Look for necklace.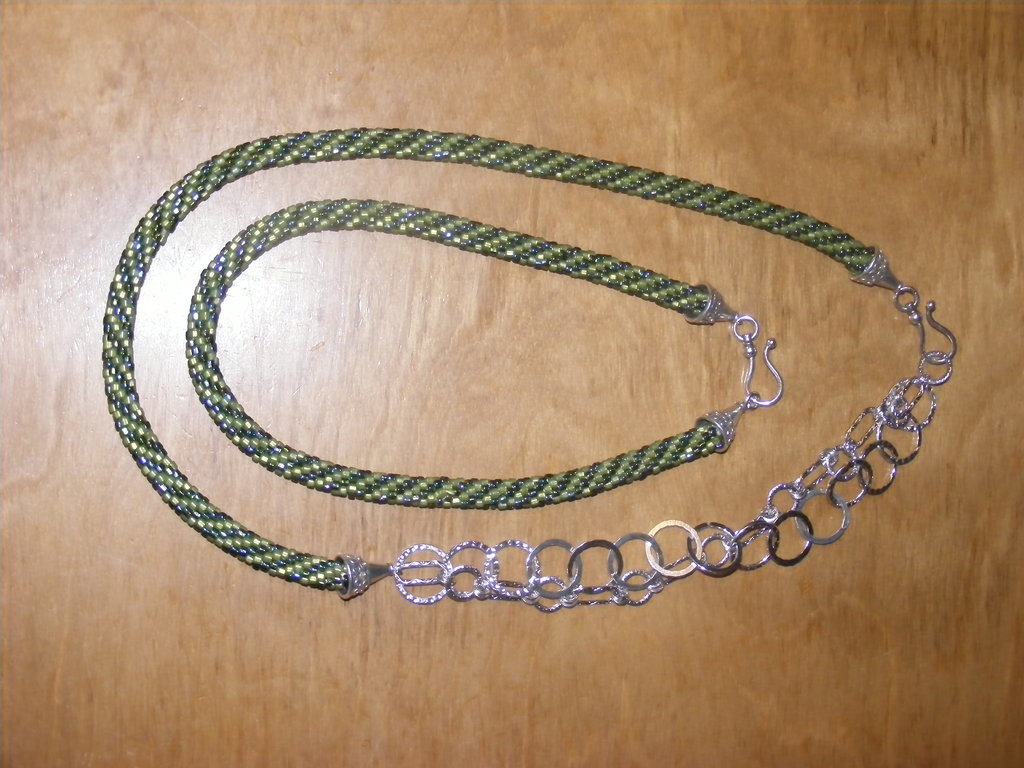
Found: bbox(186, 198, 783, 510).
